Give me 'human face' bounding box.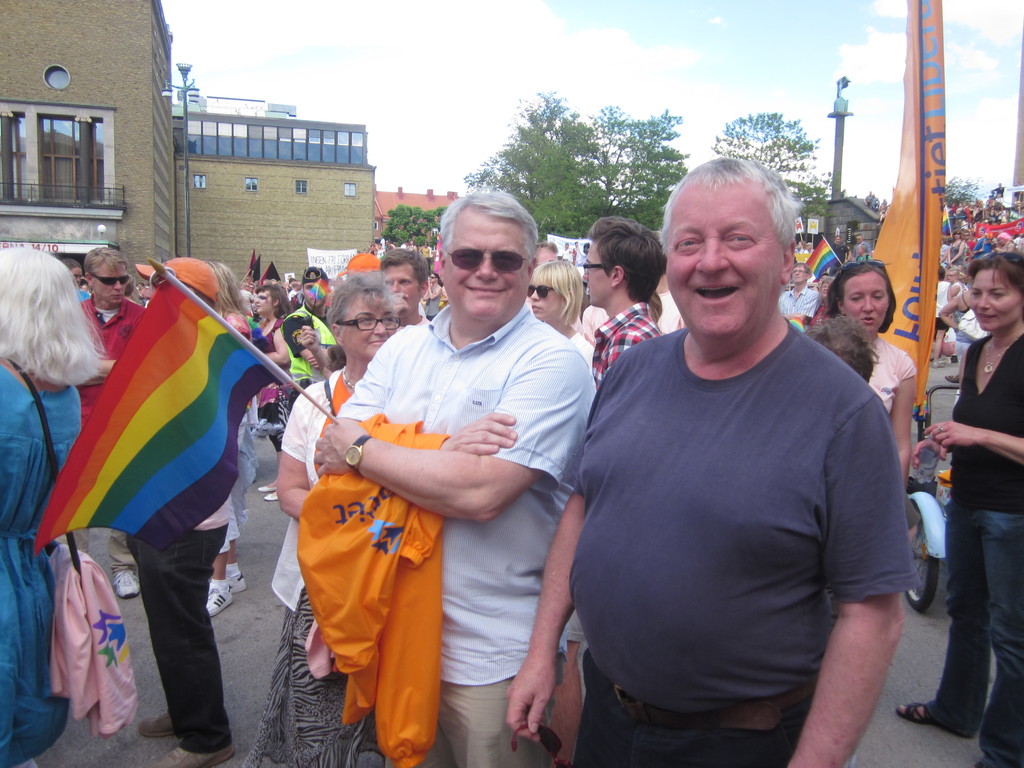
bbox=(380, 258, 417, 307).
